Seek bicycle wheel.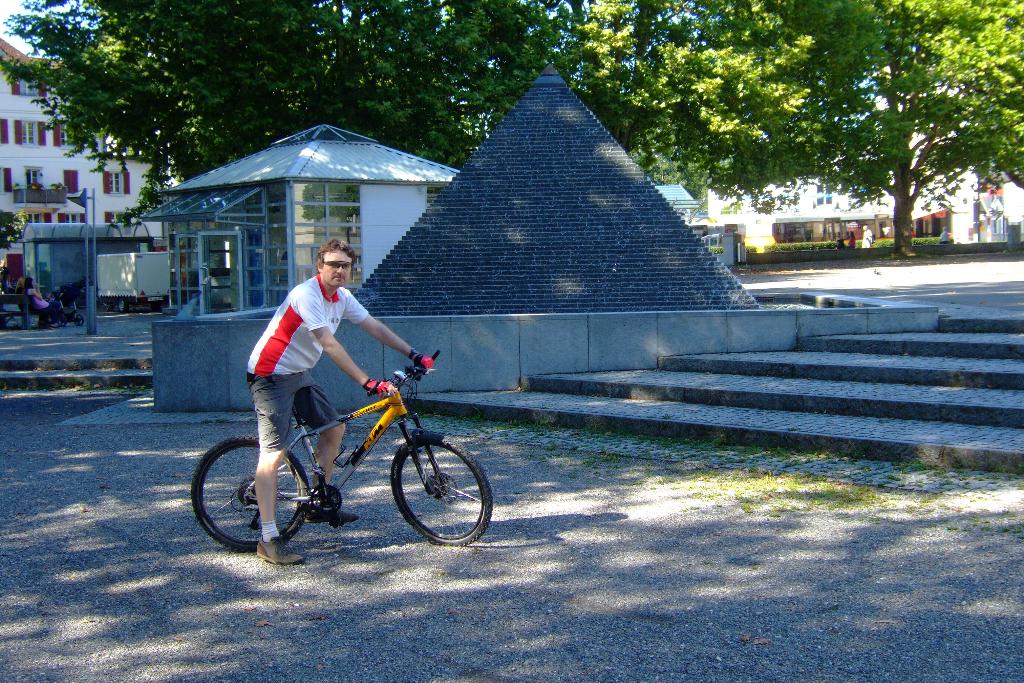
bbox=[193, 436, 304, 548].
